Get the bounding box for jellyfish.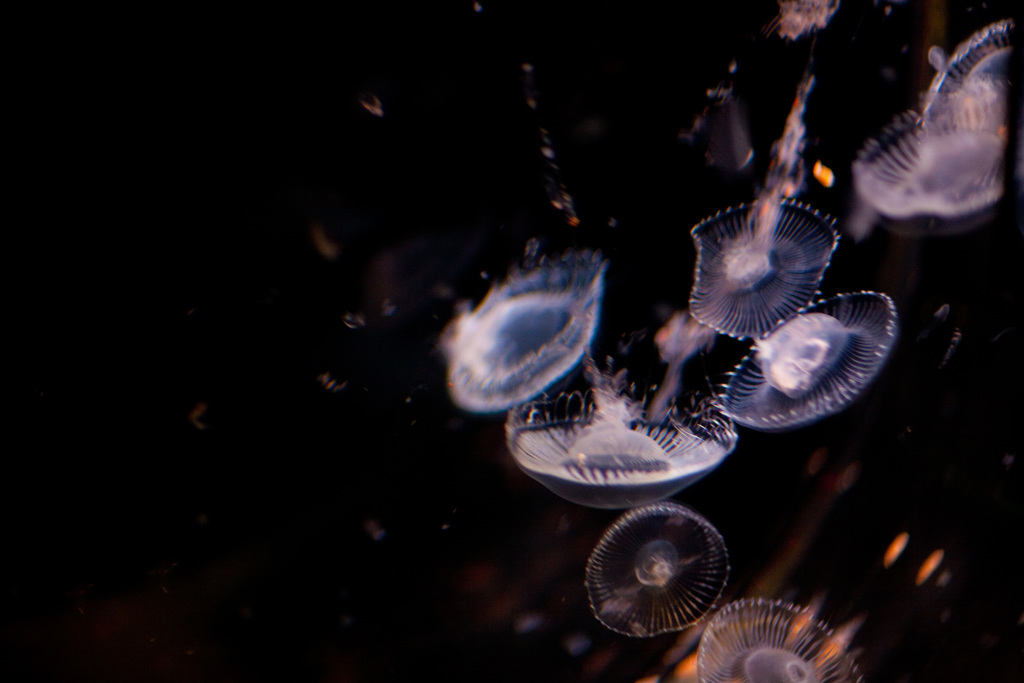
(712,291,899,427).
